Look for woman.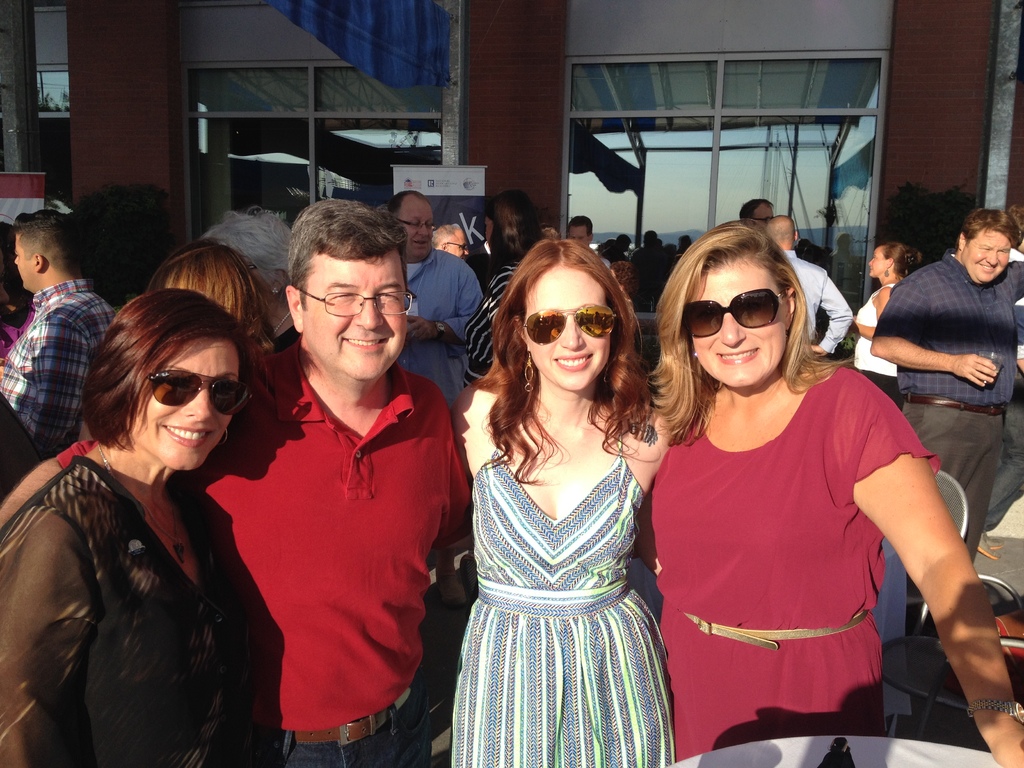
Found: <region>432, 242, 691, 763</region>.
